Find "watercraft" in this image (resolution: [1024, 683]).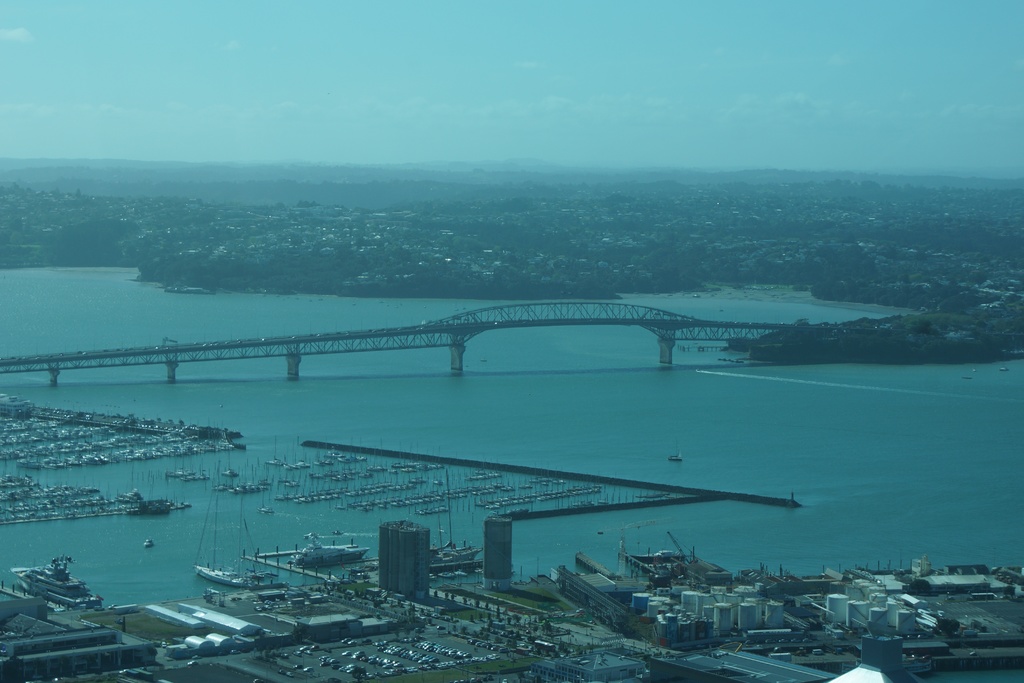
bbox=(472, 470, 500, 482).
